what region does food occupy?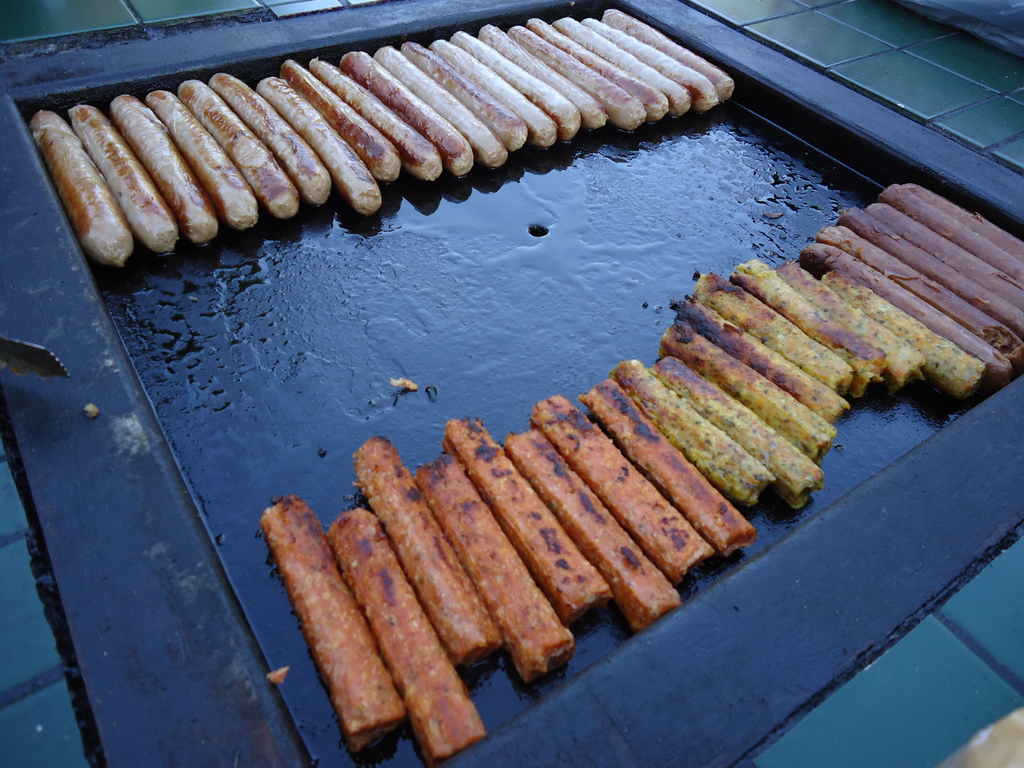
[253, 497, 318, 669].
